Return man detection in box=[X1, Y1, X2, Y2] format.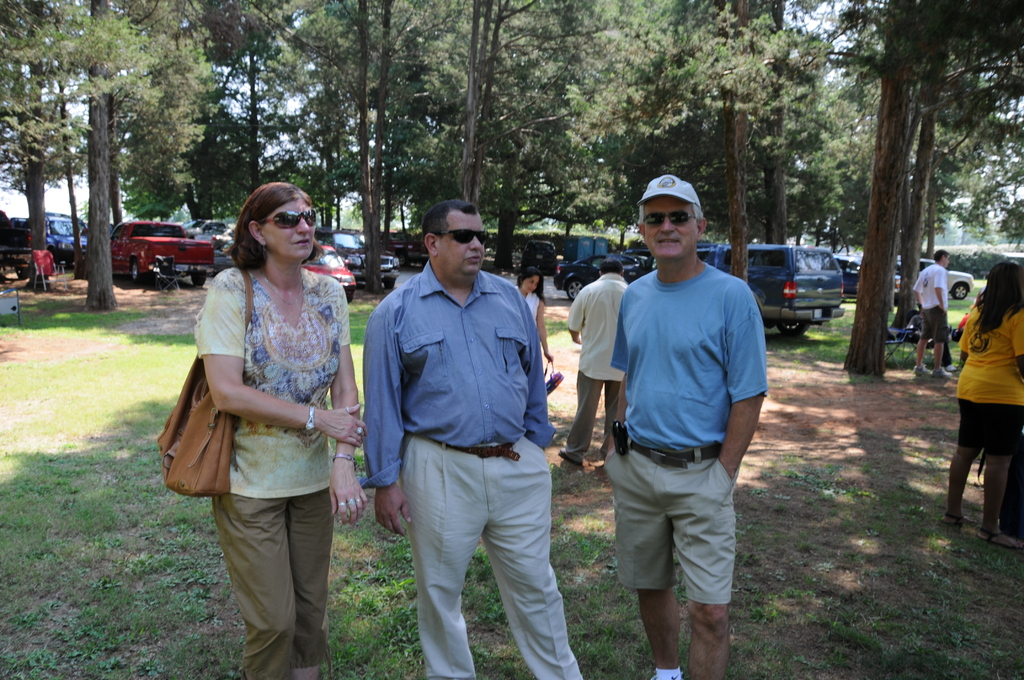
box=[560, 261, 630, 464].
